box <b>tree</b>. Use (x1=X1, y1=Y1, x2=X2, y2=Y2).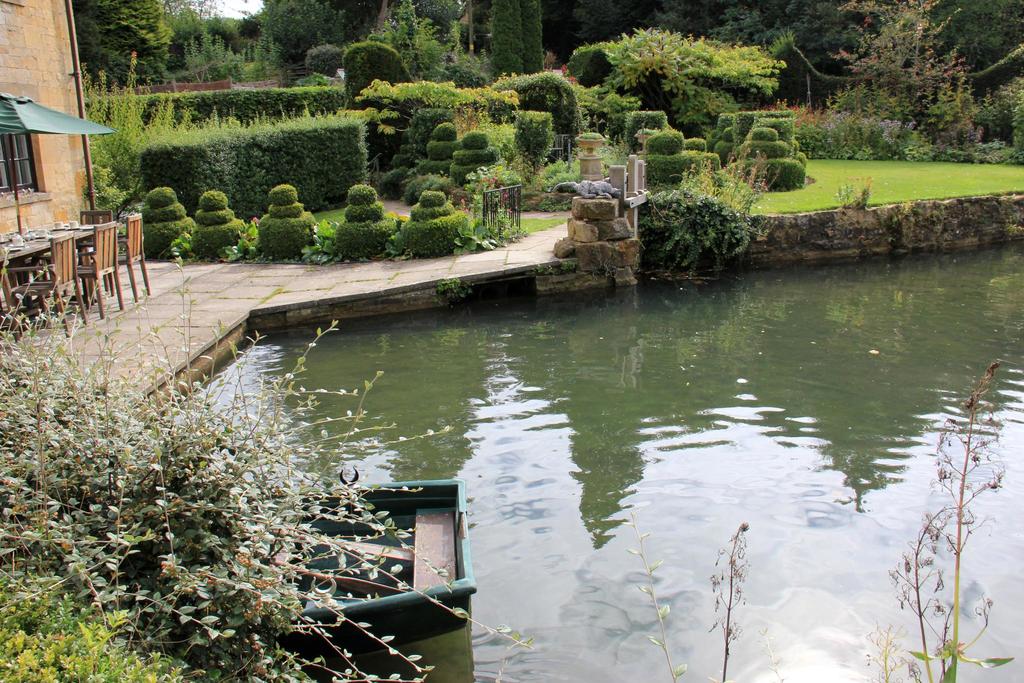
(x1=489, y1=0, x2=524, y2=78).
